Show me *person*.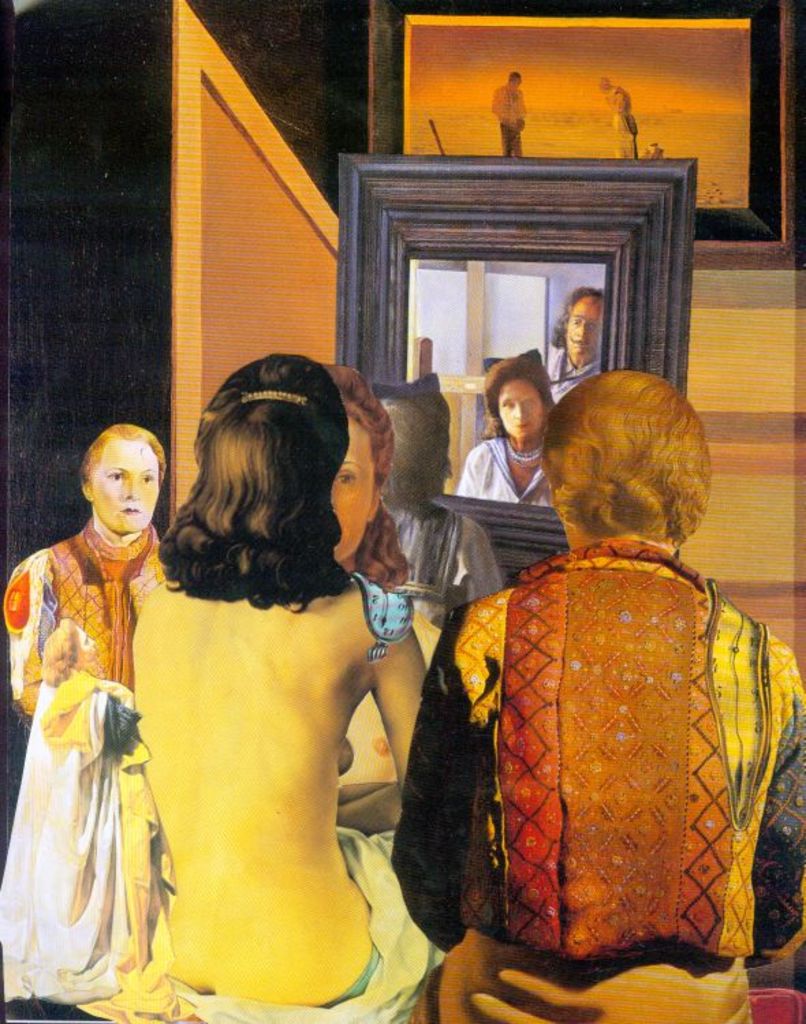
*person* is here: box=[3, 612, 137, 1009].
